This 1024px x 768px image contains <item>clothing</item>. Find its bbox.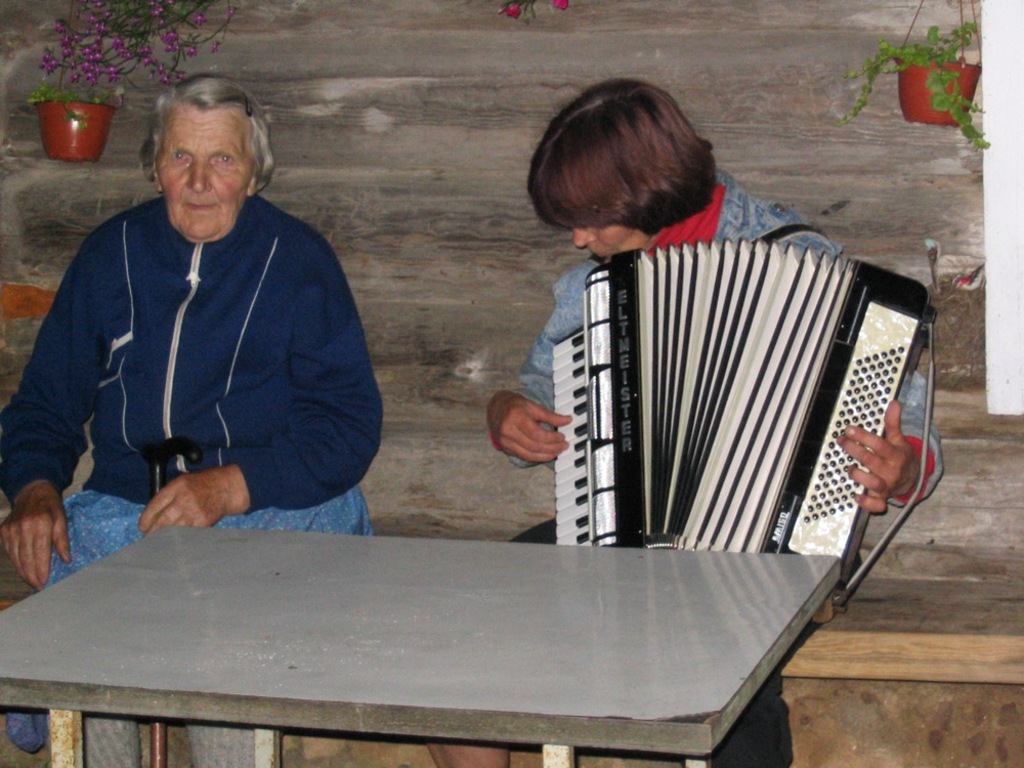
x1=511 y1=172 x2=943 y2=767.
